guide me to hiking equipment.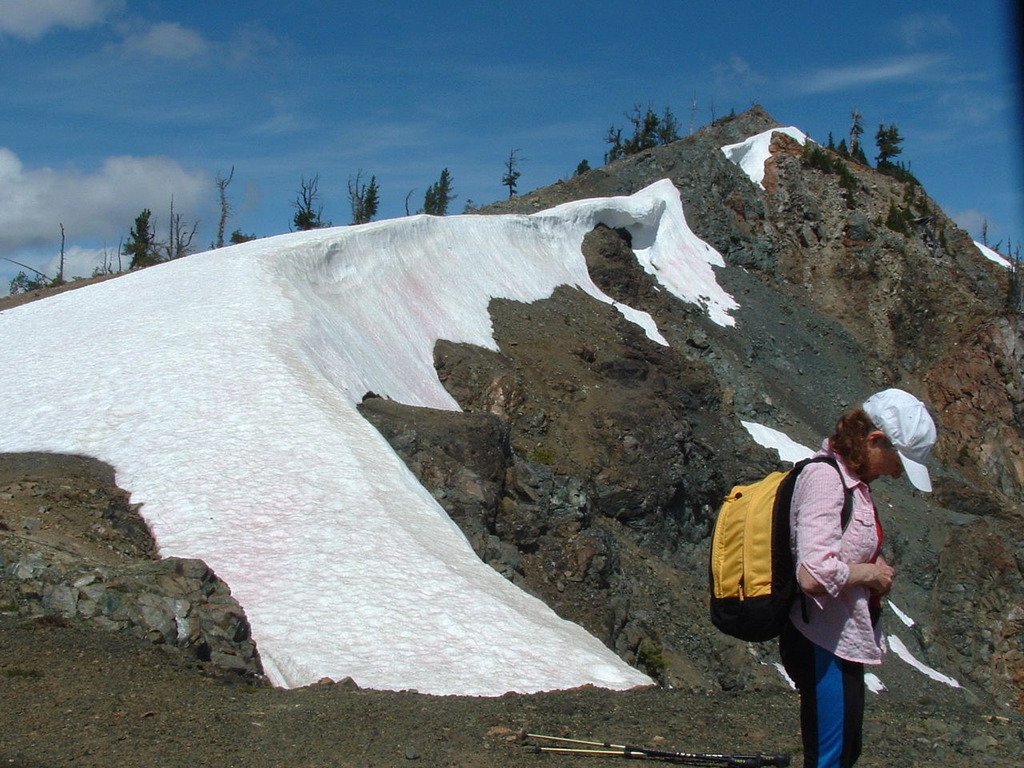
Guidance: {"left": 521, "top": 745, "right": 789, "bottom": 761}.
